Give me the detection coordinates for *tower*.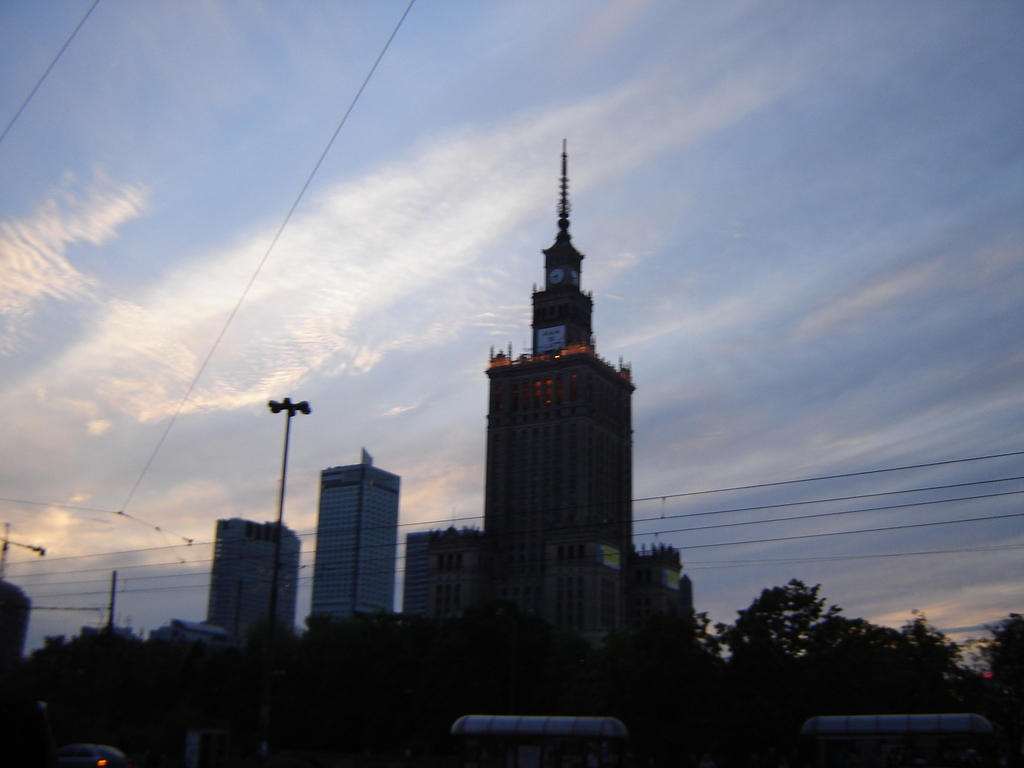
crop(304, 445, 400, 633).
